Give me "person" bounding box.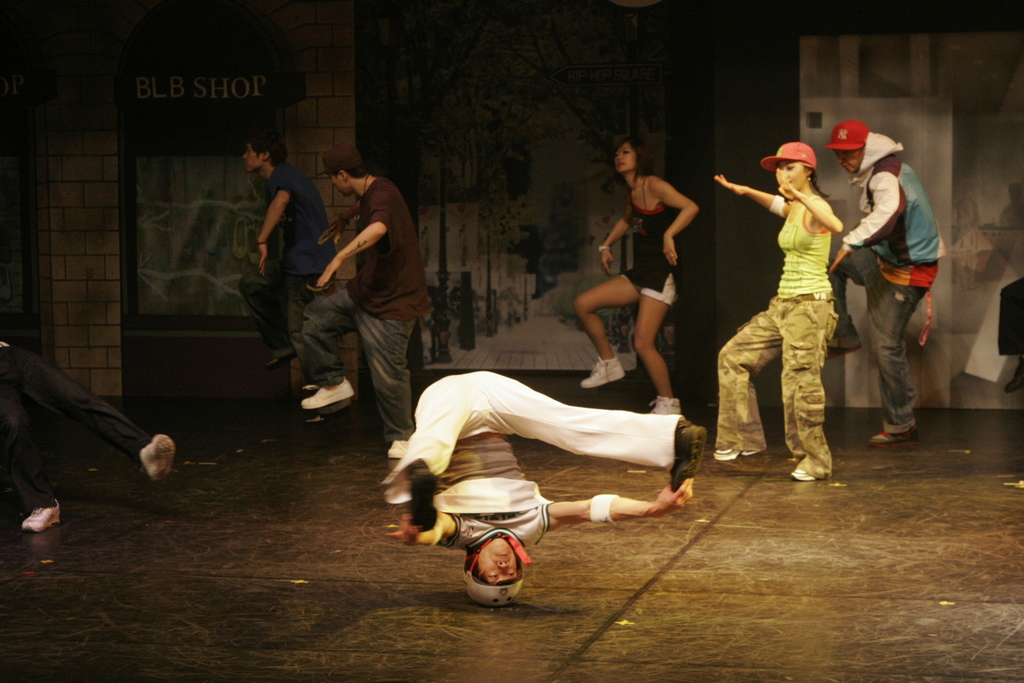
367:369:701:602.
